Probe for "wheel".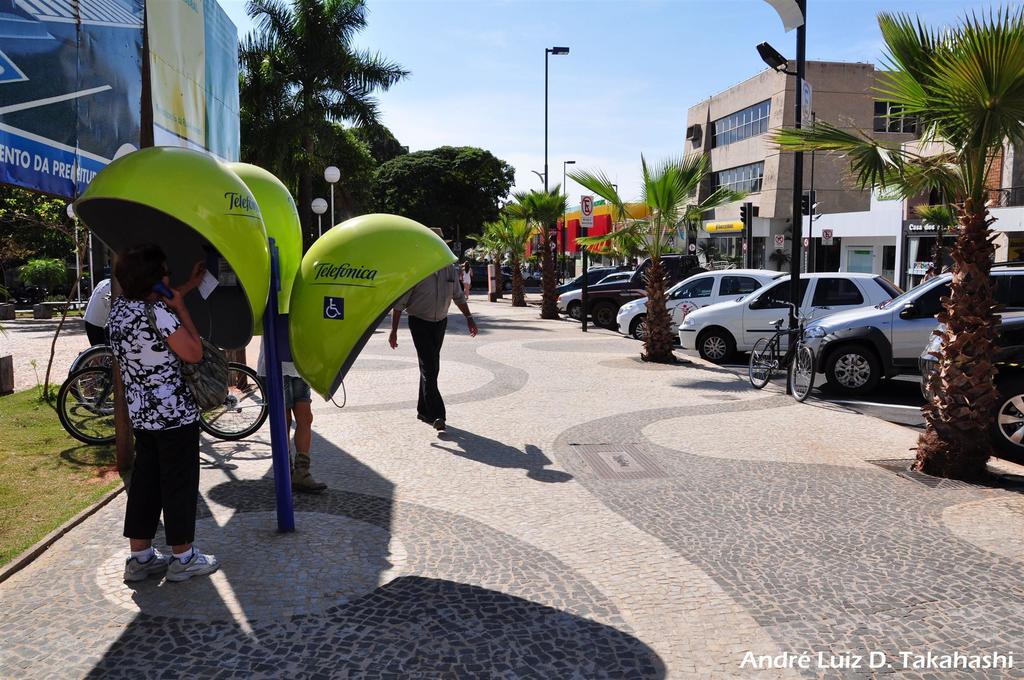
Probe result: (749, 339, 774, 387).
